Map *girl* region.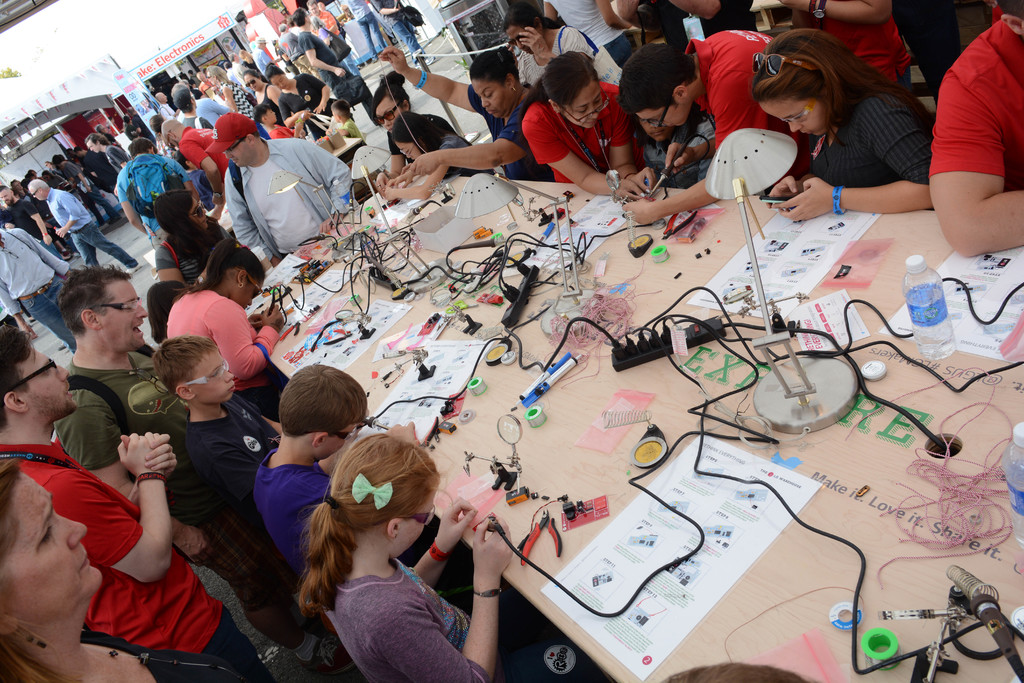
Mapped to (294, 436, 516, 682).
